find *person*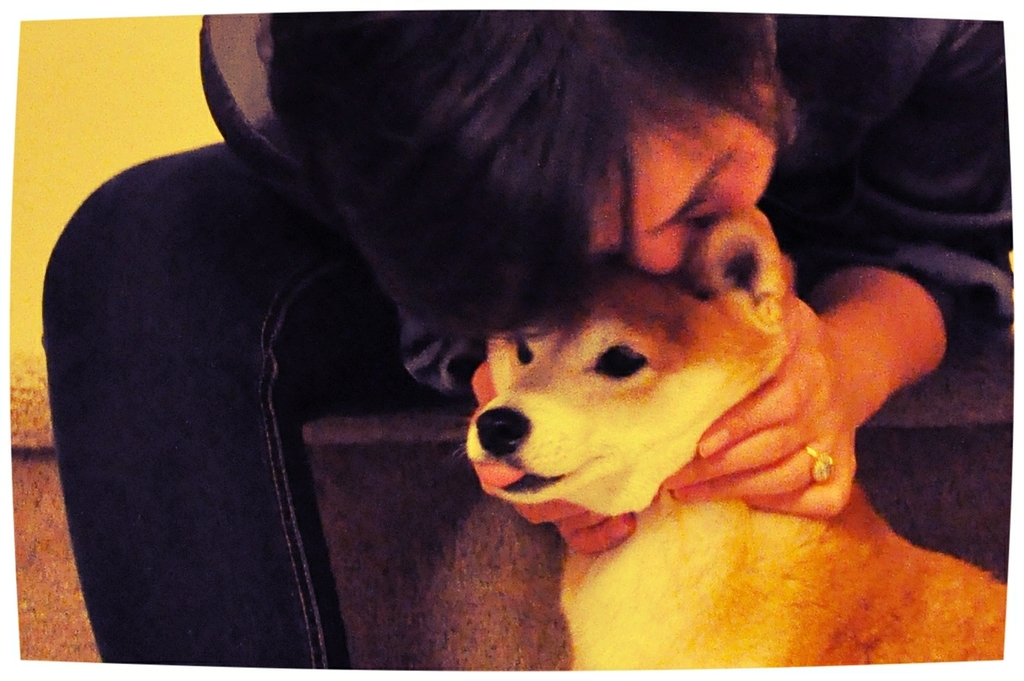
BBox(38, 10, 1013, 665)
